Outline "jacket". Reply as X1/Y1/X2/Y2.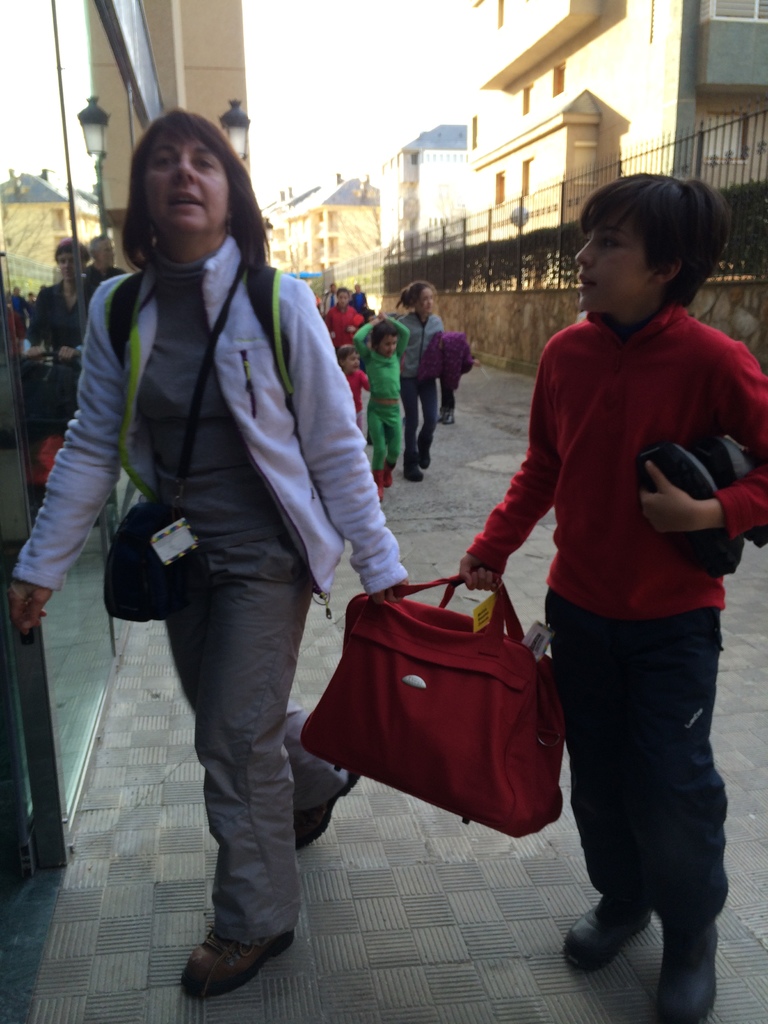
45/182/383/741.
